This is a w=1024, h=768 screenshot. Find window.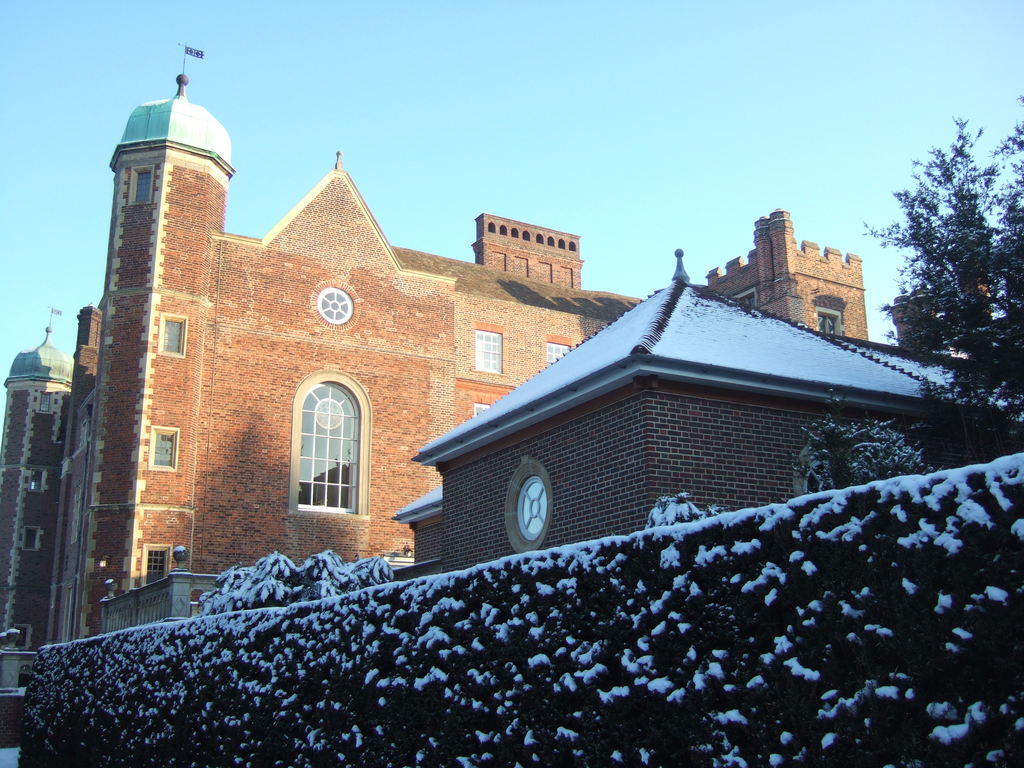
Bounding box: box=[155, 429, 179, 471].
